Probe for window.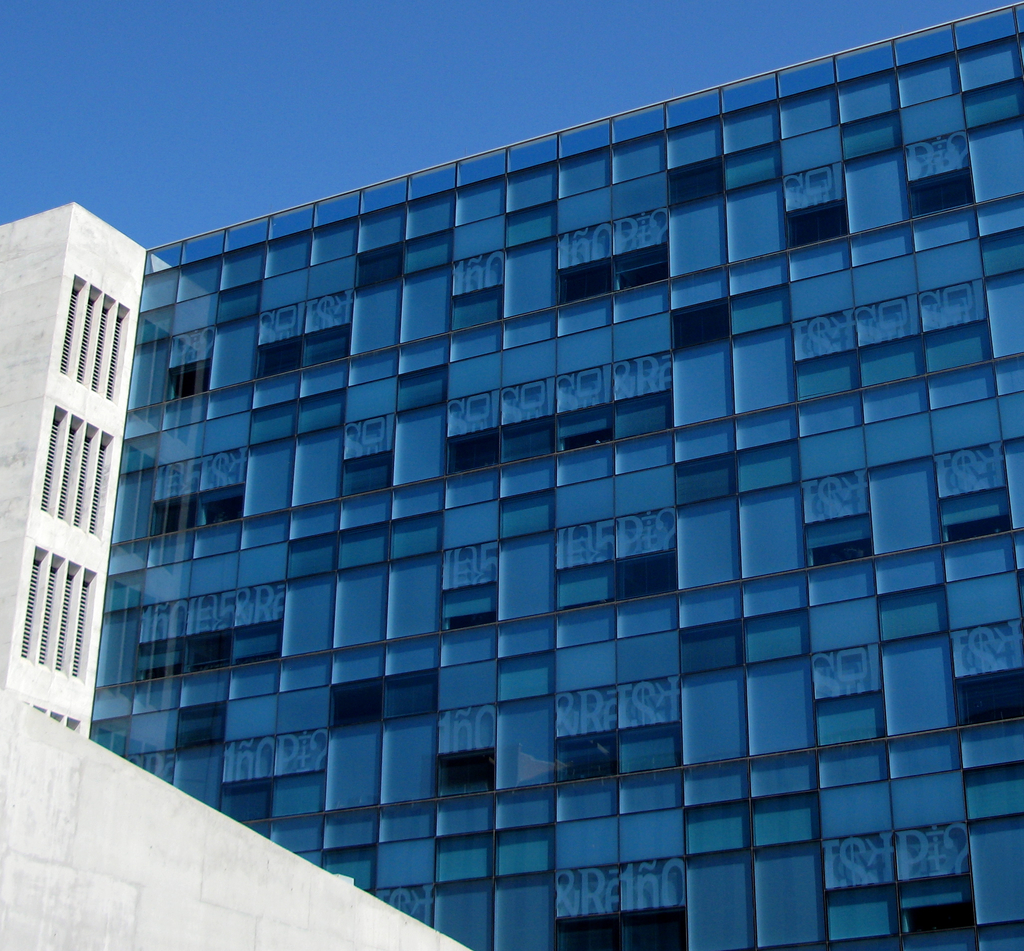
Probe result: BBox(668, 596, 822, 697).
